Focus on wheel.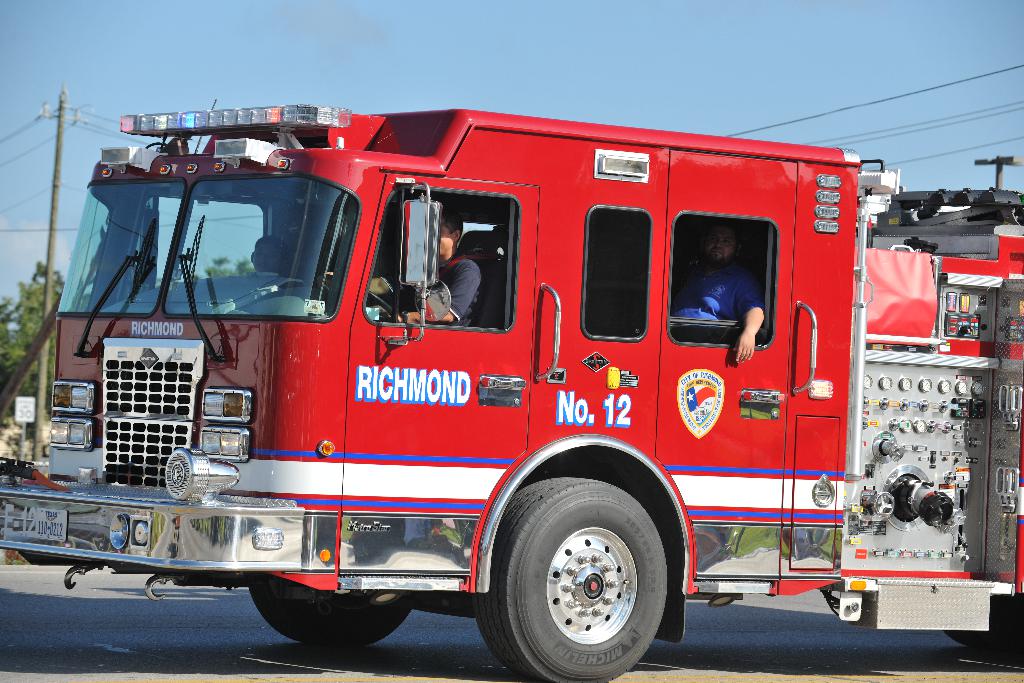
Focused at (x1=483, y1=485, x2=685, y2=664).
